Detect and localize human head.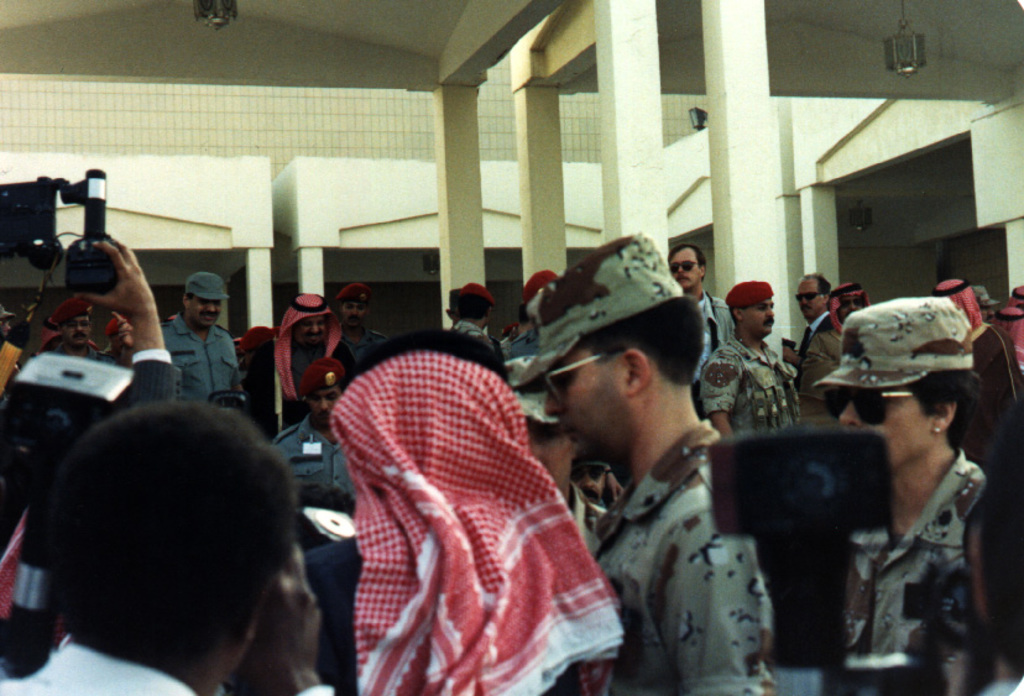
Localized at (left=967, top=283, right=992, bottom=325).
